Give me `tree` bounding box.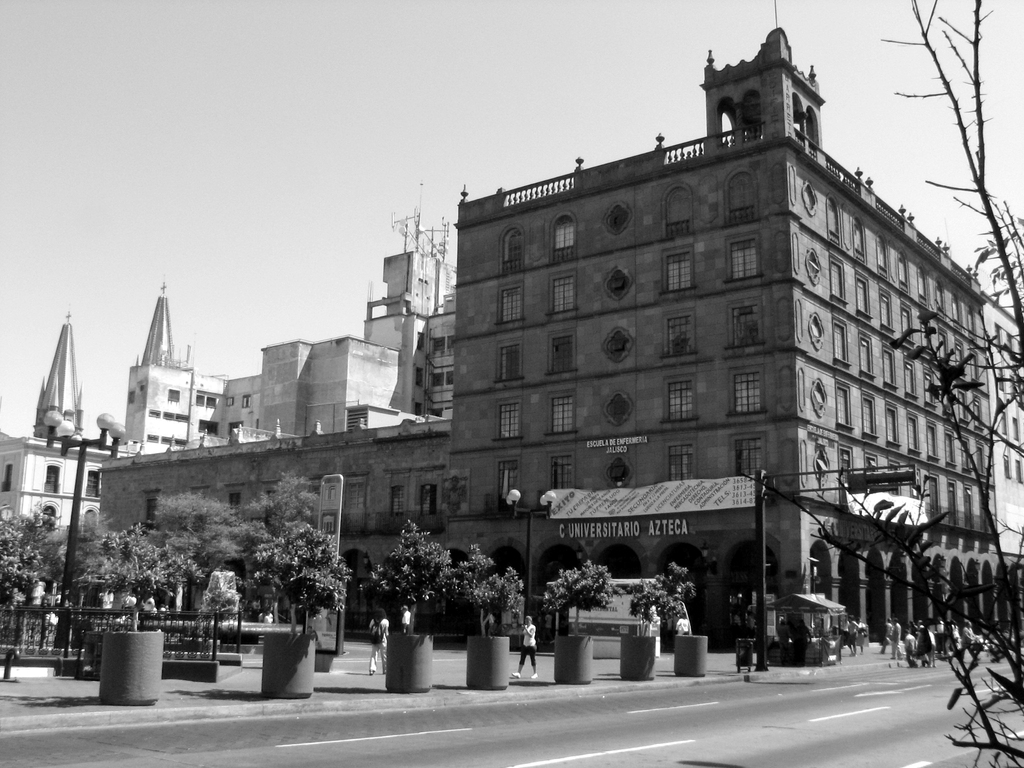
68 524 203 626.
